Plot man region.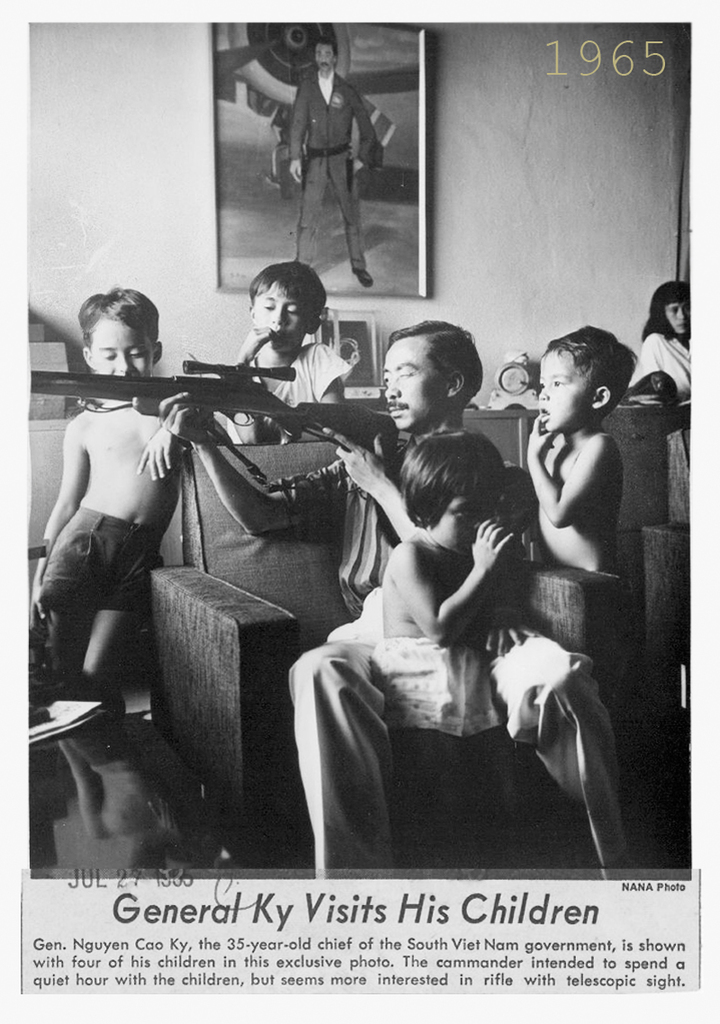
Plotted at (x1=159, y1=317, x2=481, y2=619).
